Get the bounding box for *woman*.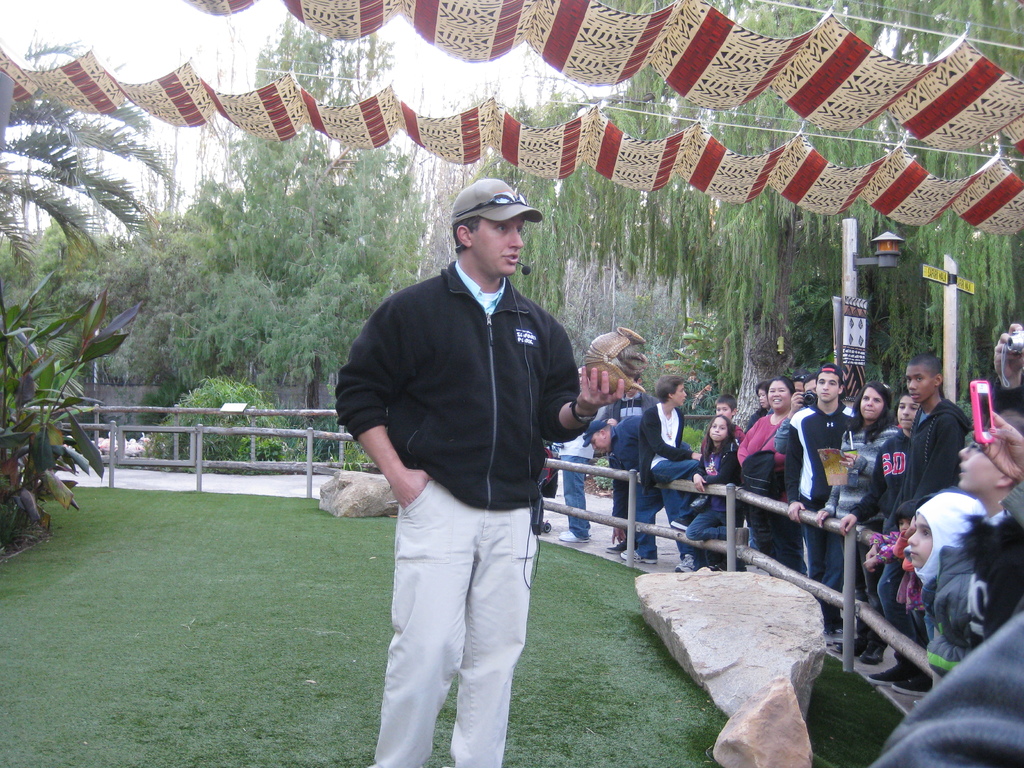
region(740, 374, 807, 573).
